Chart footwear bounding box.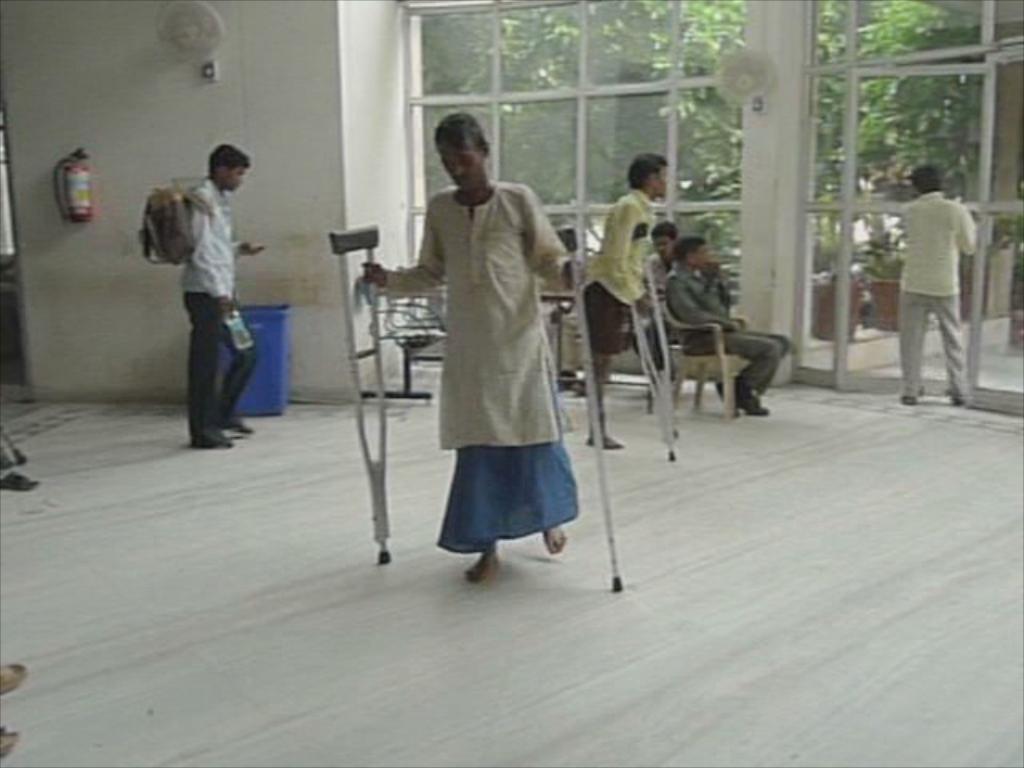
Charted: Rect(899, 382, 931, 406).
